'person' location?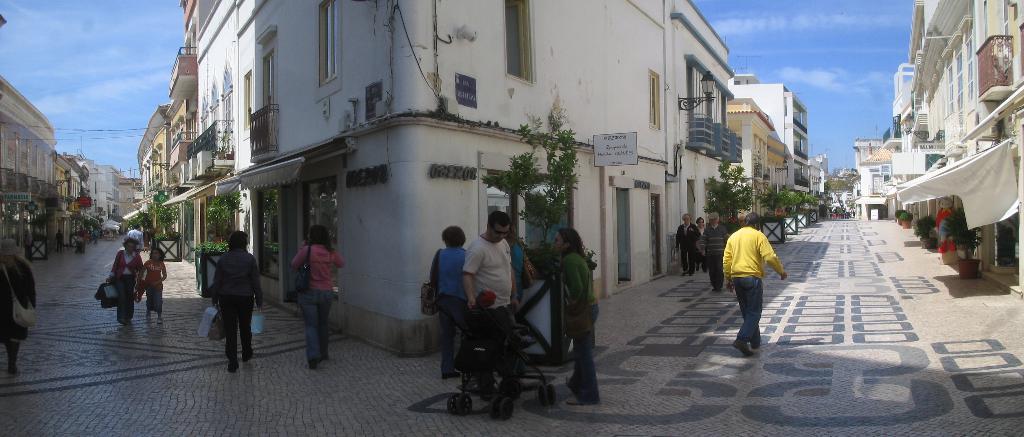
[673, 212, 702, 274]
